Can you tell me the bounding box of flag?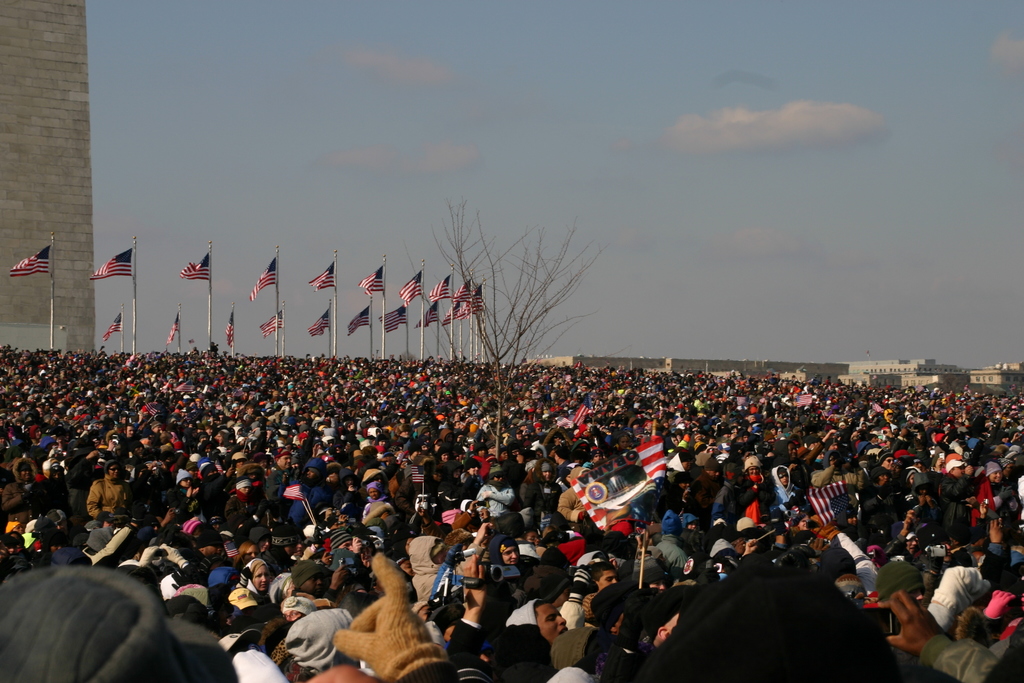
445 281 468 306.
